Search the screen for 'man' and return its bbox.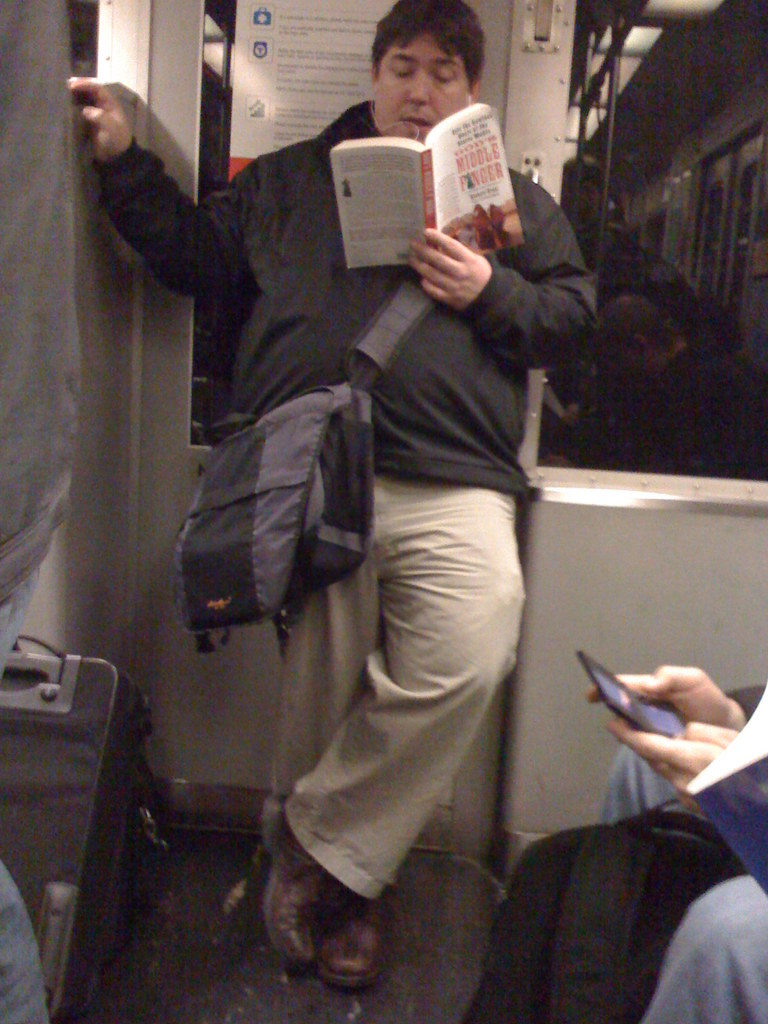
Found: pyautogui.locateOnScreen(100, 41, 600, 952).
